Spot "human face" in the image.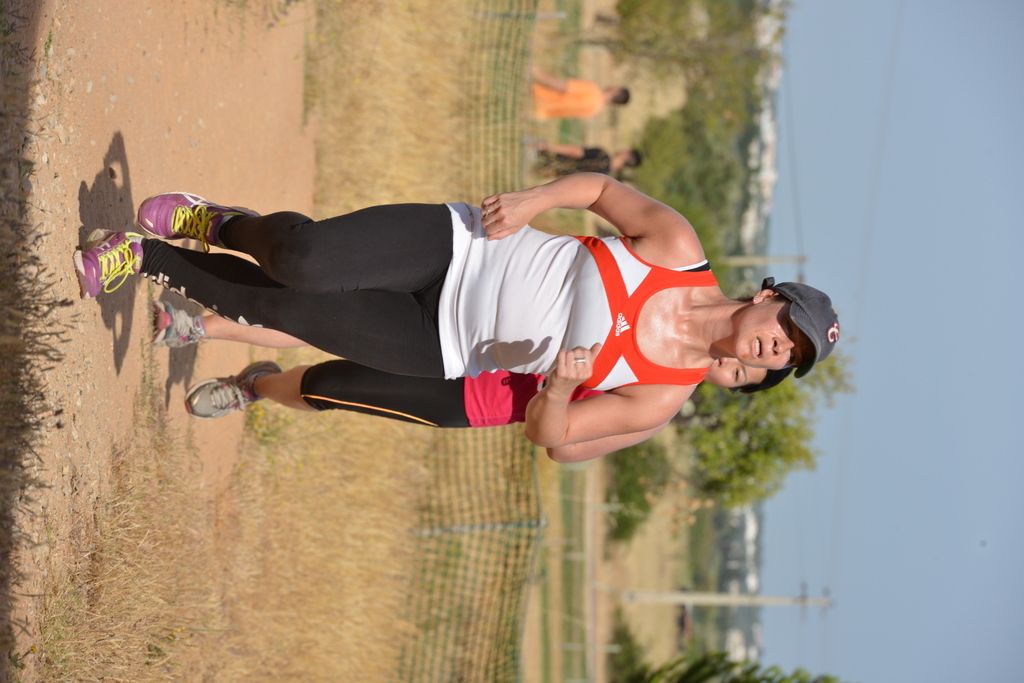
"human face" found at box=[738, 297, 810, 369].
